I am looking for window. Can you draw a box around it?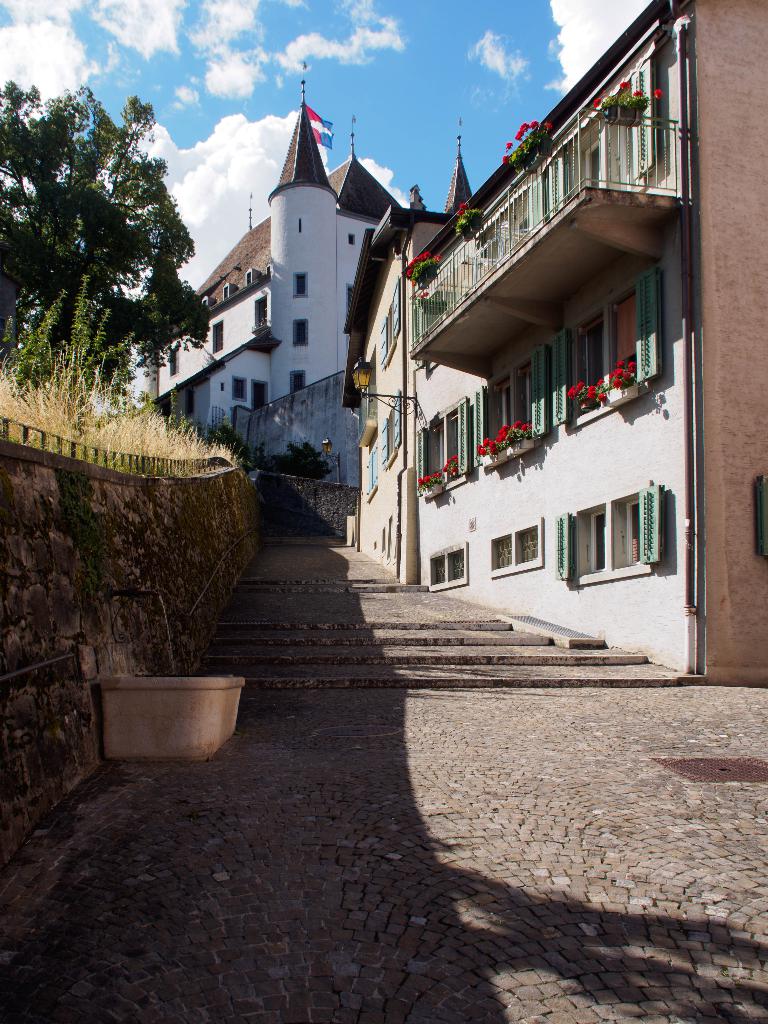
Sure, the bounding box is Rect(292, 316, 308, 346).
